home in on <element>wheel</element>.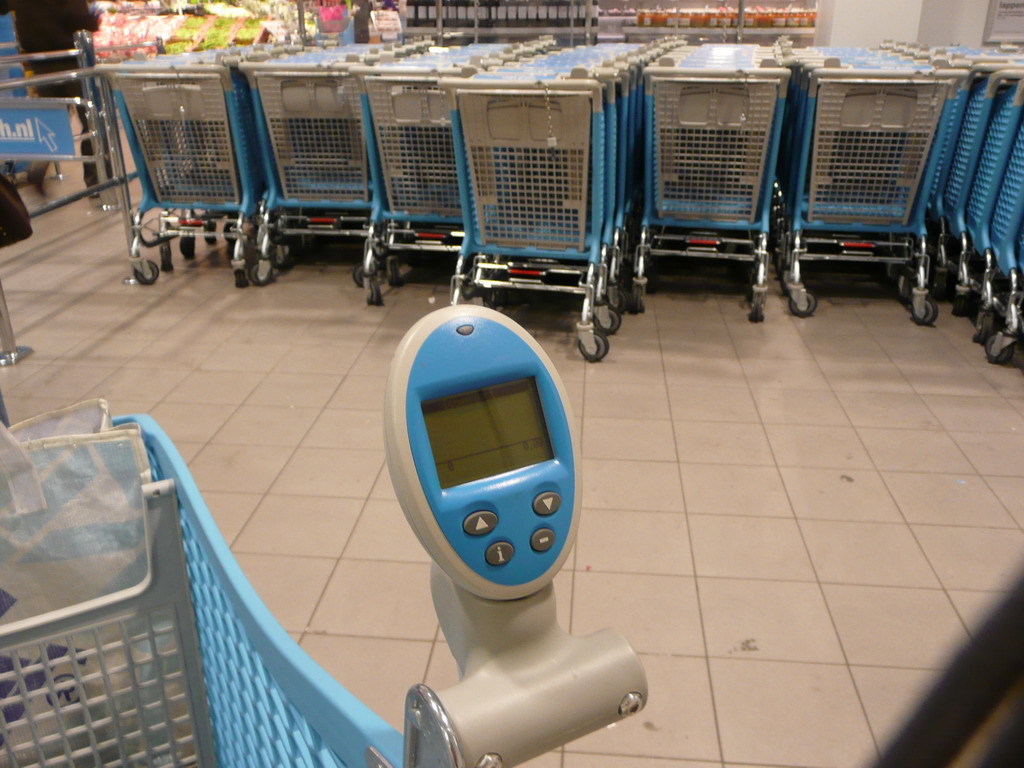
Homed in at rect(370, 283, 381, 303).
